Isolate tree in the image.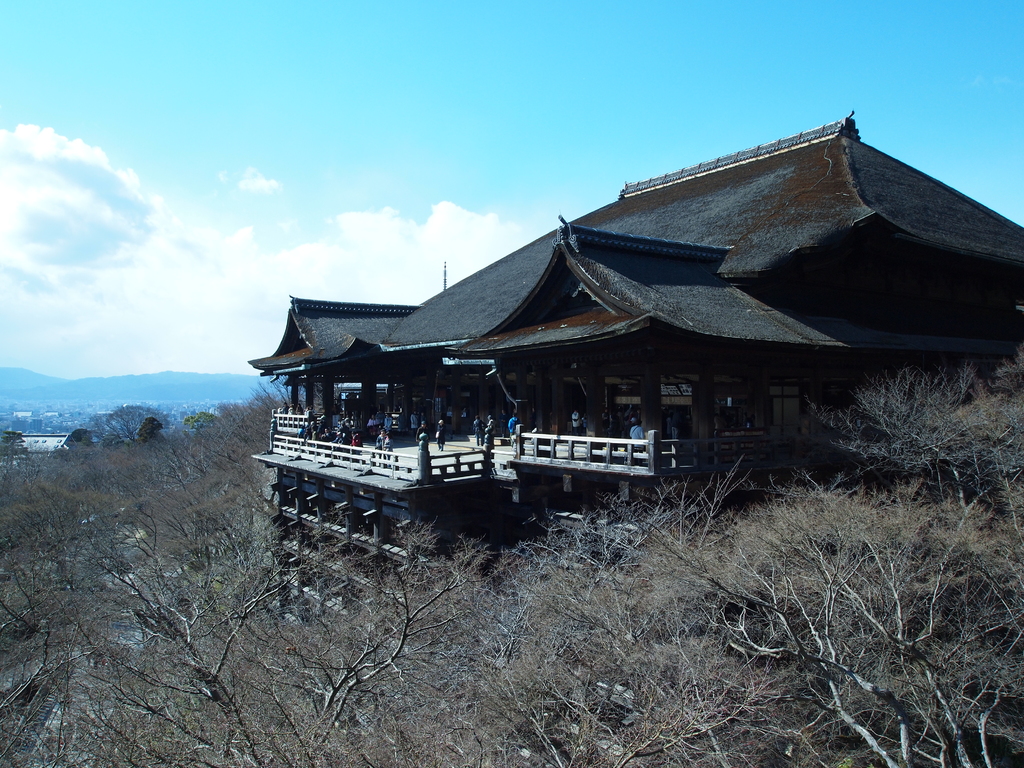
Isolated region: (x1=97, y1=400, x2=173, y2=444).
